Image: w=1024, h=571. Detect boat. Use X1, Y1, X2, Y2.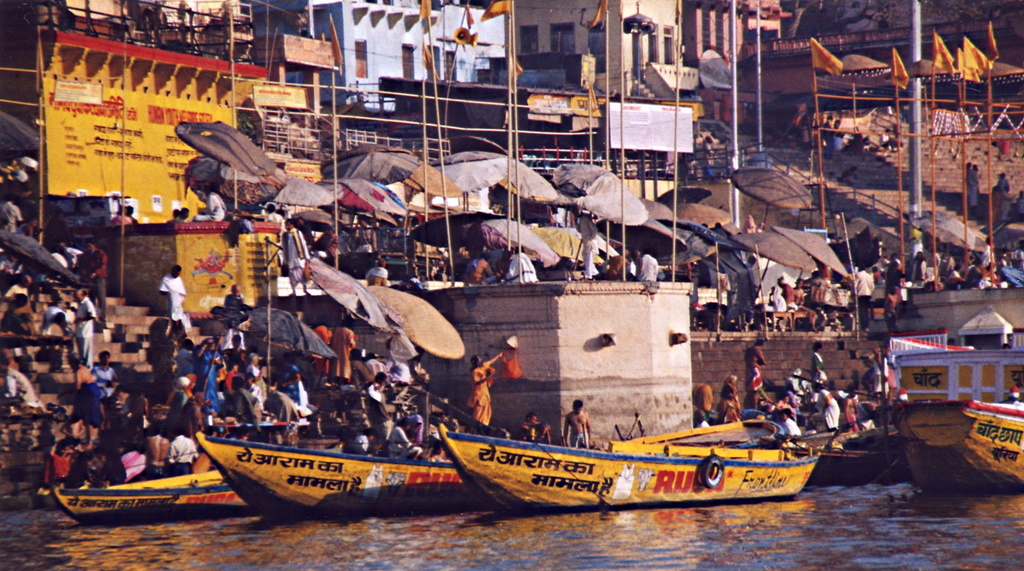
154, 339, 833, 513.
